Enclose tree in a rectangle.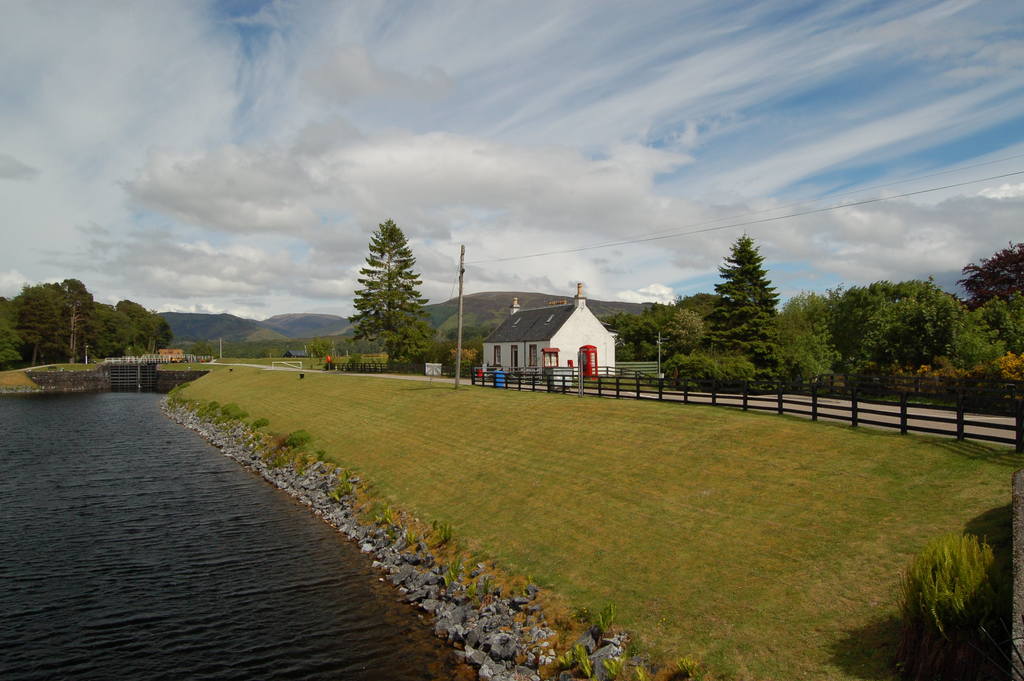
(696, 231, 786, 412).
